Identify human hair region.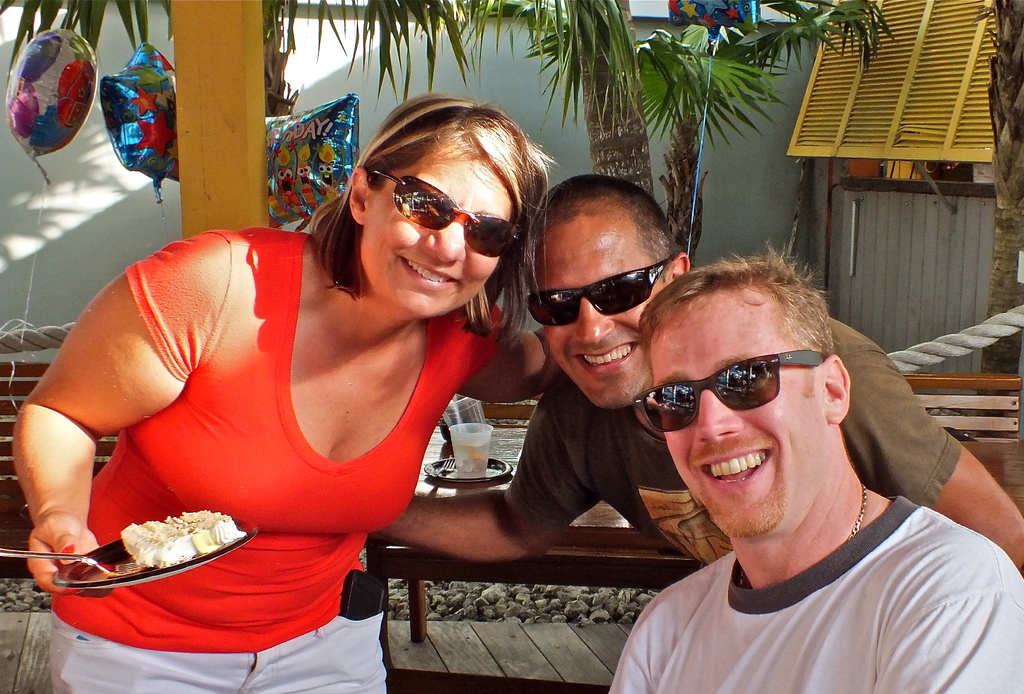
Region: detection(527, 168, 687, 257).
